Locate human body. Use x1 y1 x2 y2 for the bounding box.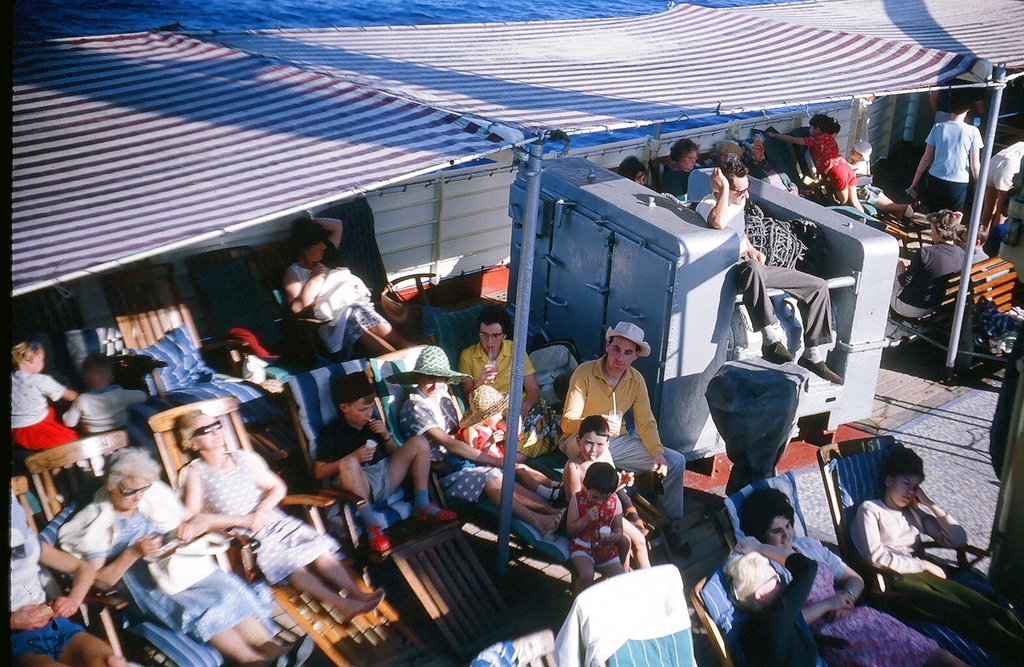
463 388 527 464.
